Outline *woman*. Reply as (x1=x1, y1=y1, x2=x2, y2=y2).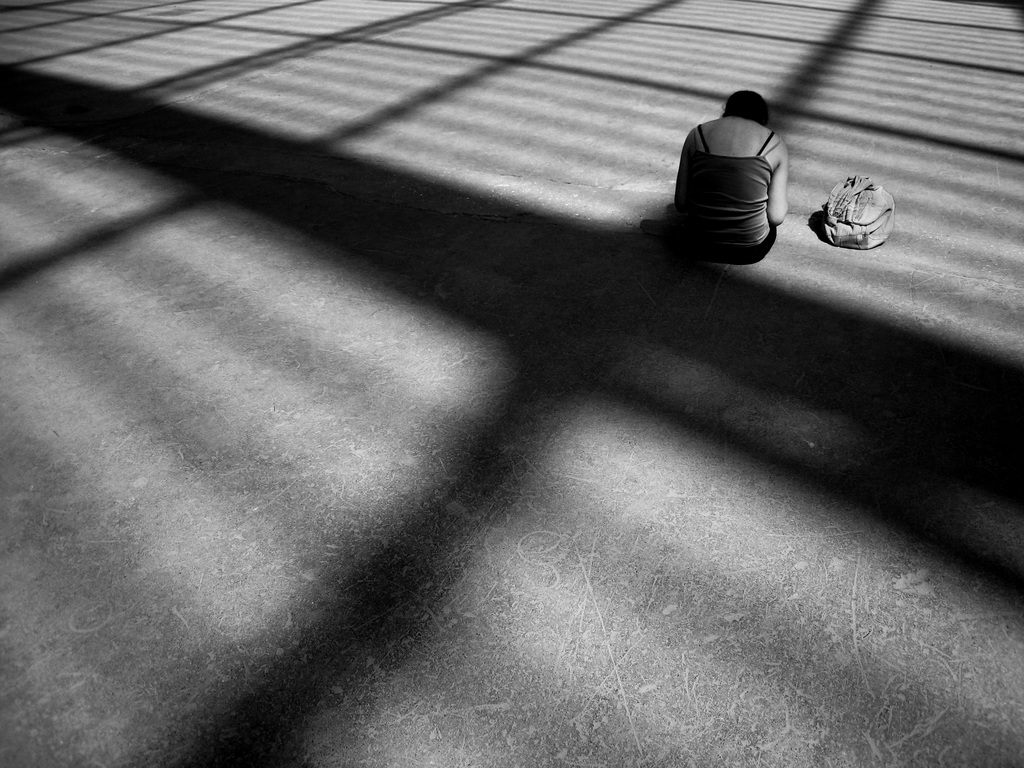
(x1=666, y1=74, x2=803, y2=257).
